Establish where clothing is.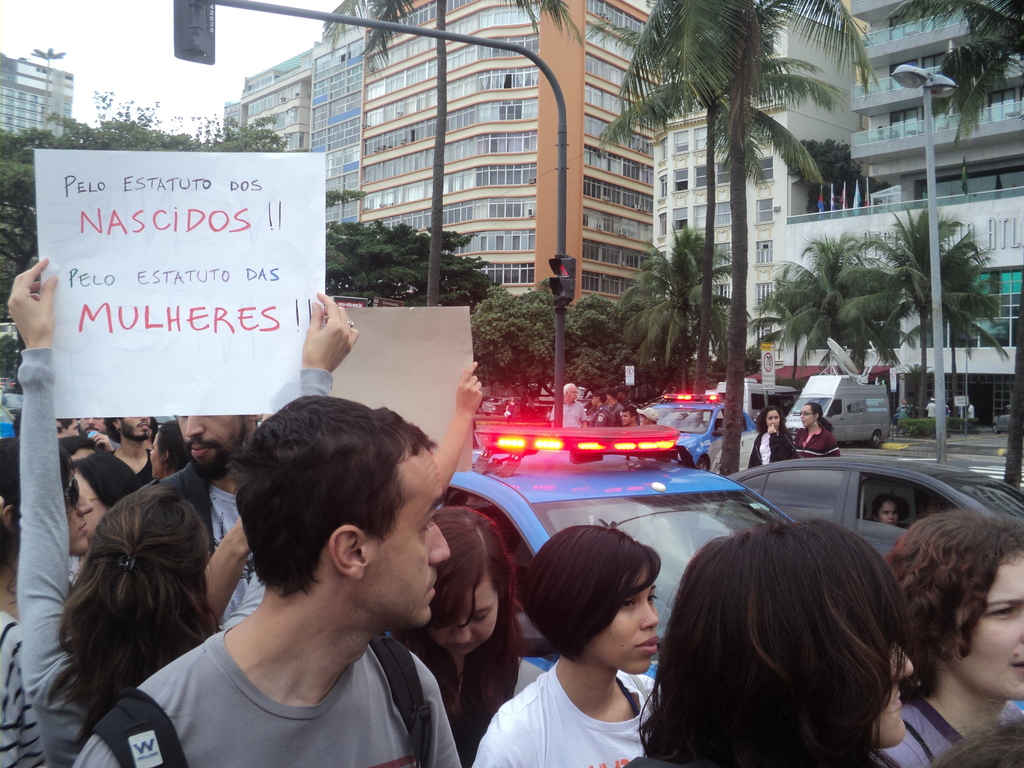
Established at [x1=549, y1=403, x2=585, y2=430].
